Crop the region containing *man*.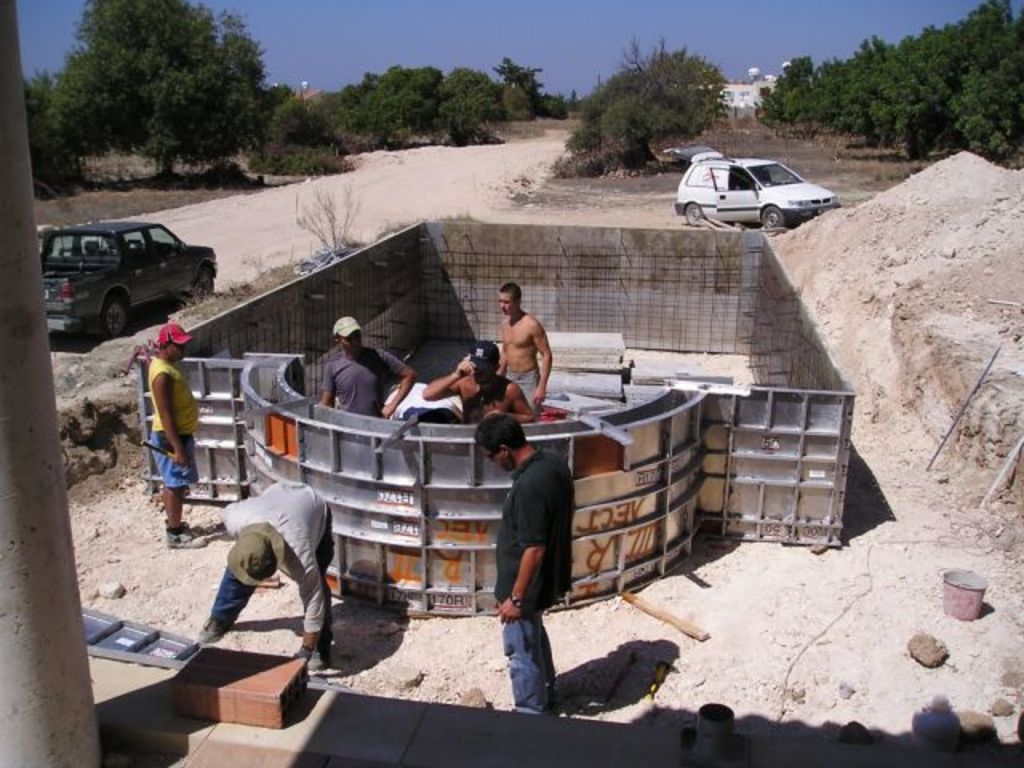
Crop region: <box>202,474,331,669</box>.
